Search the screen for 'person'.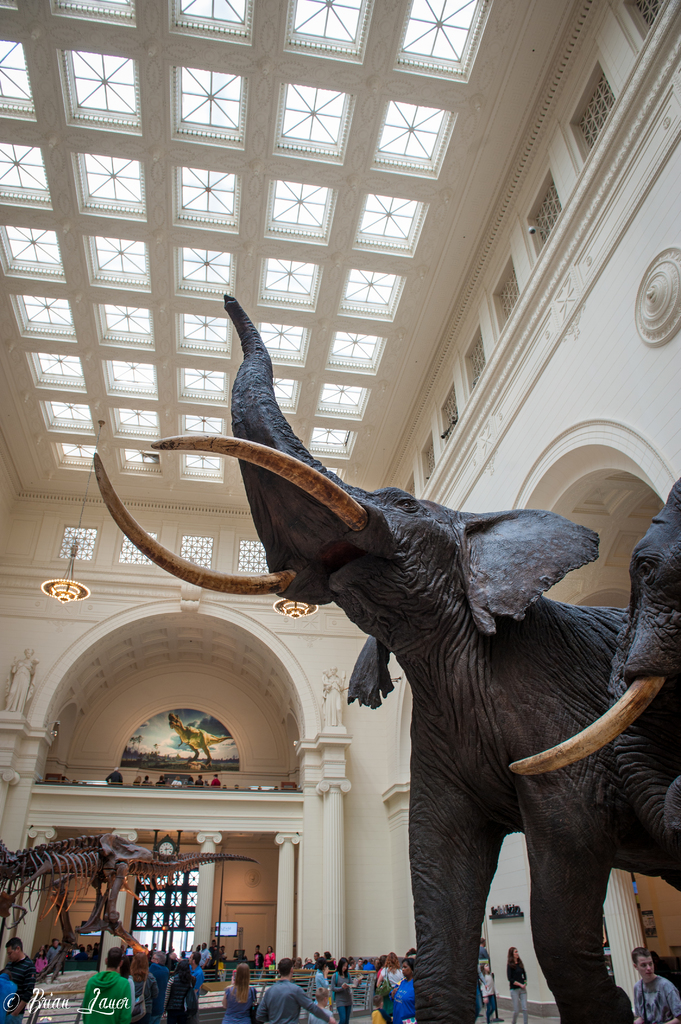
Found at bbox(162, 959, 199, 1023).
